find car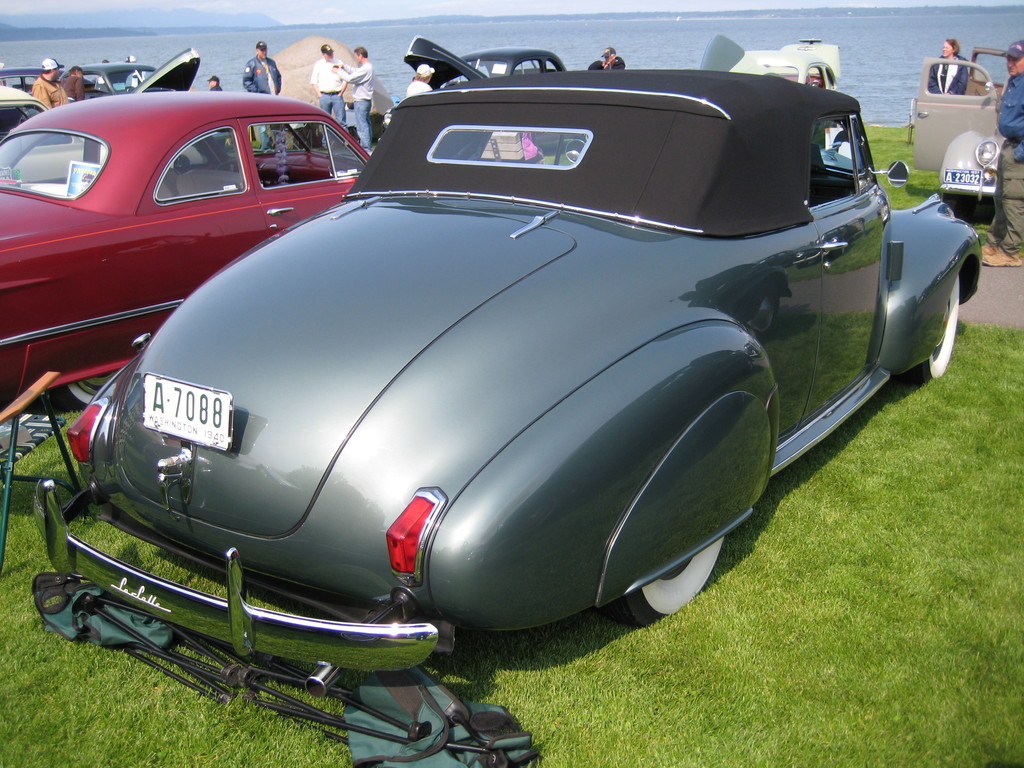
bbox=[906, 54, 1023, 205]
